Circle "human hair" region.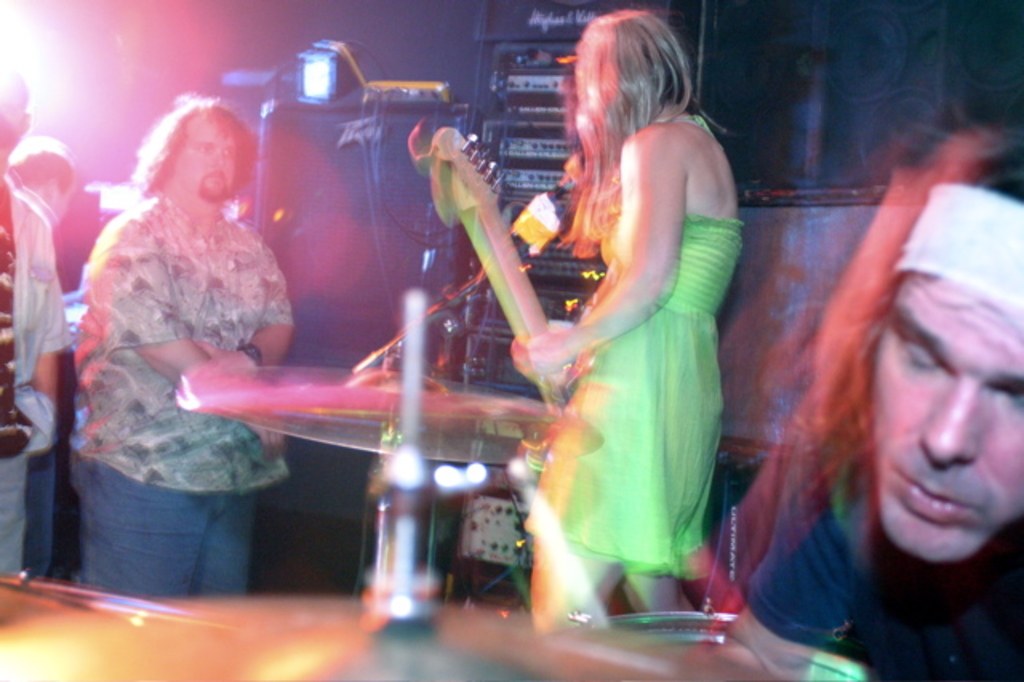
Region: (550,14,725,258).
